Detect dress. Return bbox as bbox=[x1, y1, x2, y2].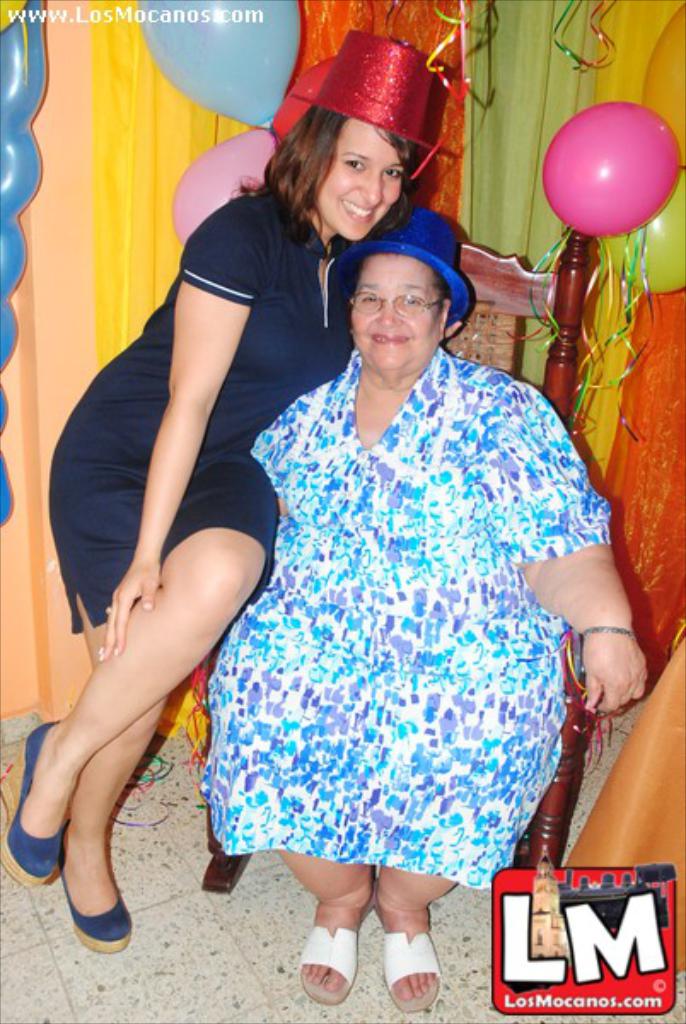
bbox=[203, 350, 652, 877].
